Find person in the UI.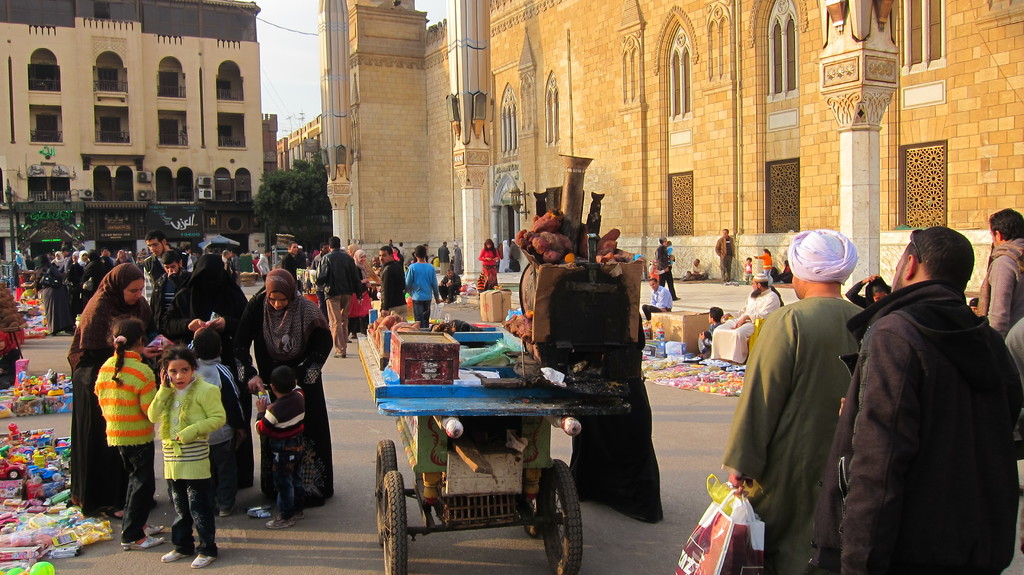
UI element at [left=239, top=264, right=335, bottom=512].
